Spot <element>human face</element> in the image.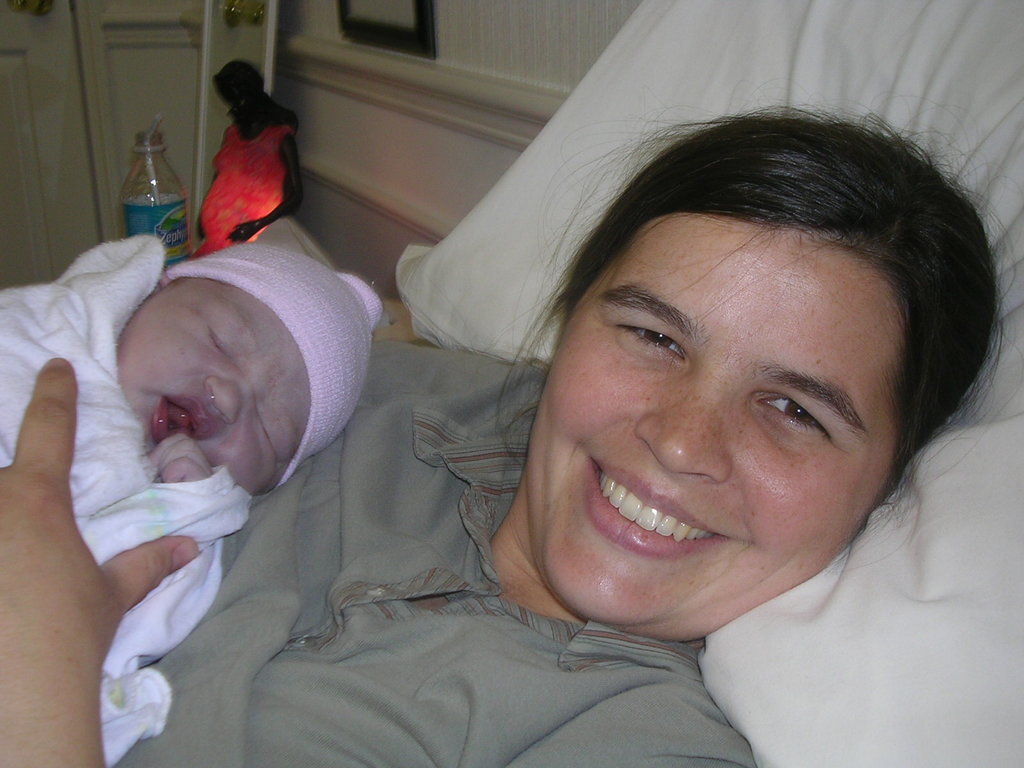
<element>human face</element> found at bbox(518, 214, 908, 642).
